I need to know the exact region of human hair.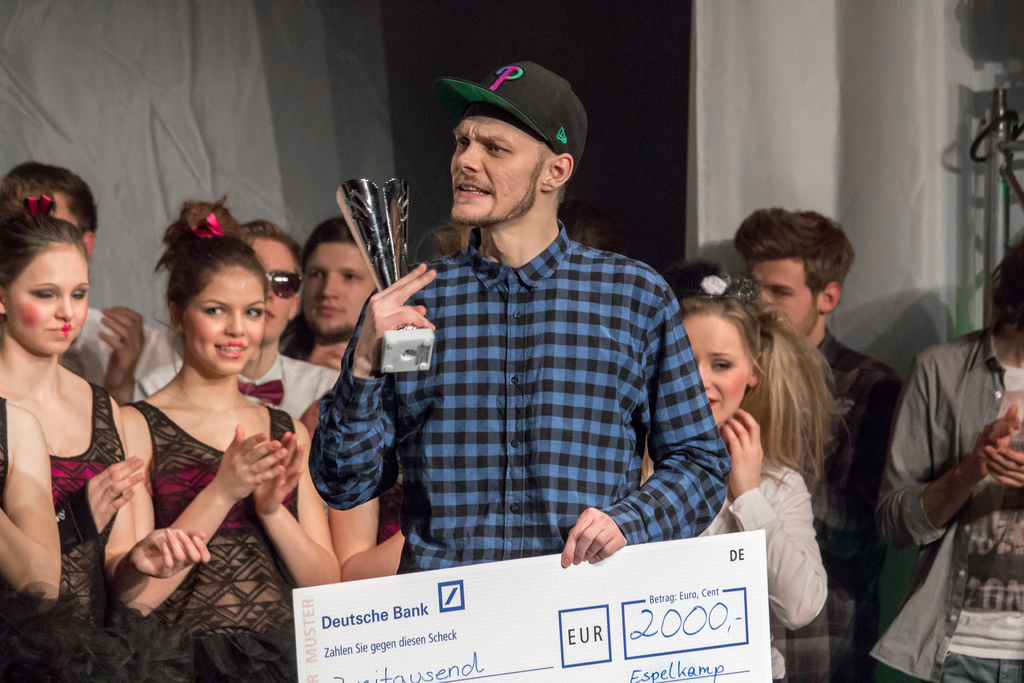
Region: bbox=(241, 216, 306, 291).
